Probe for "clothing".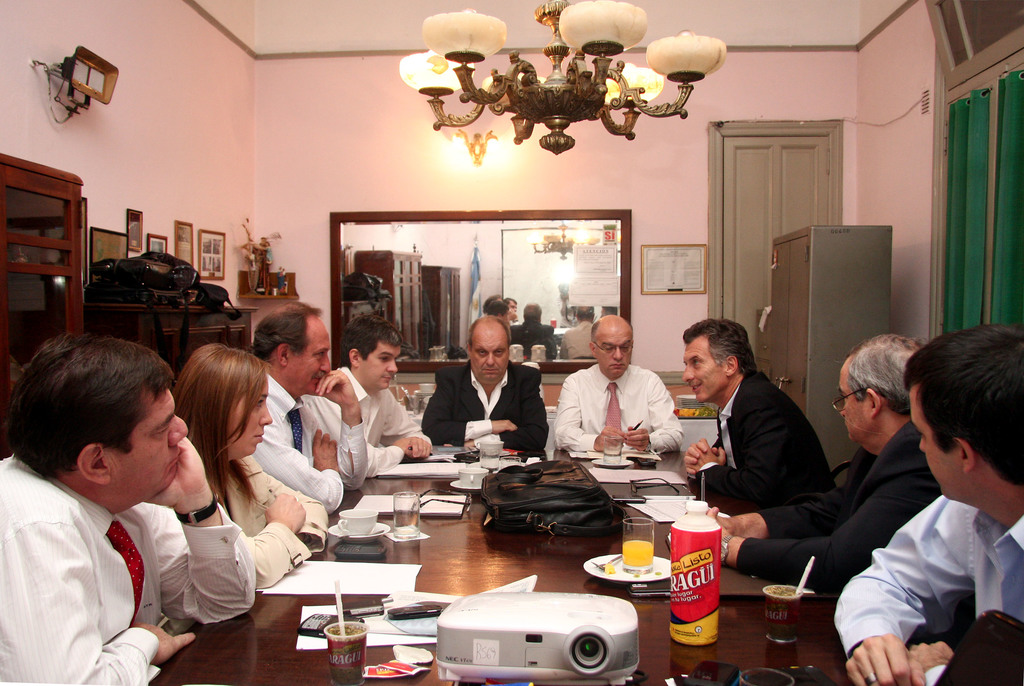
Probe result: x1=728 y1=410 x2=939 y2=603.
